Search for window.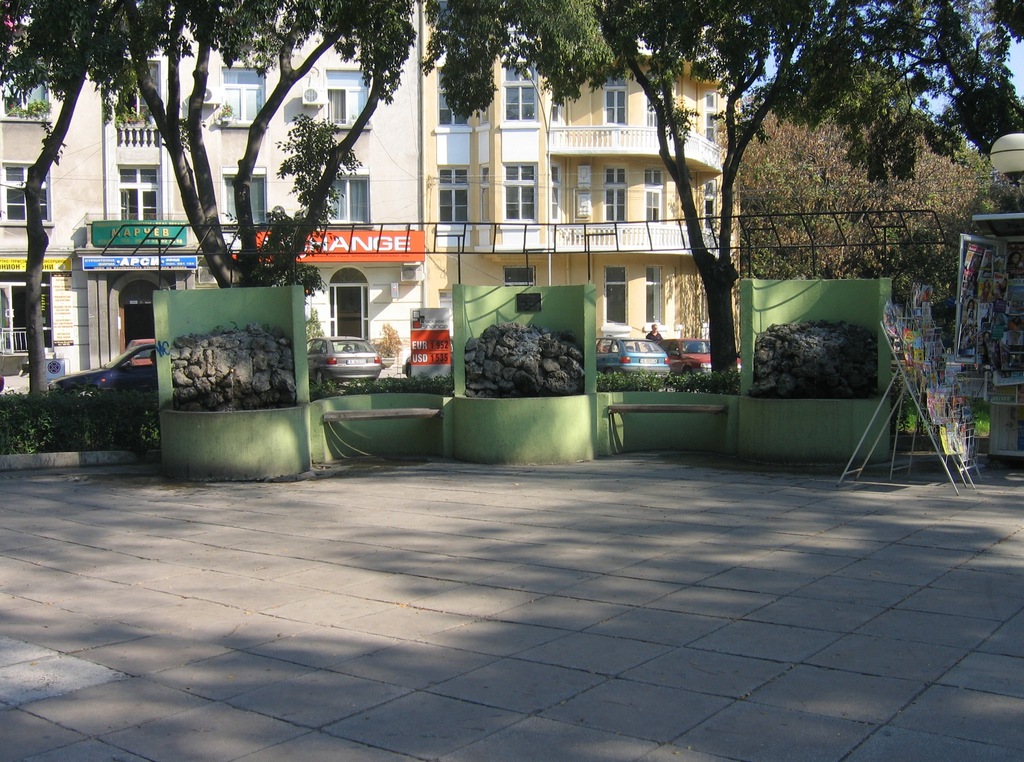
Found at 505:60:541:114.
